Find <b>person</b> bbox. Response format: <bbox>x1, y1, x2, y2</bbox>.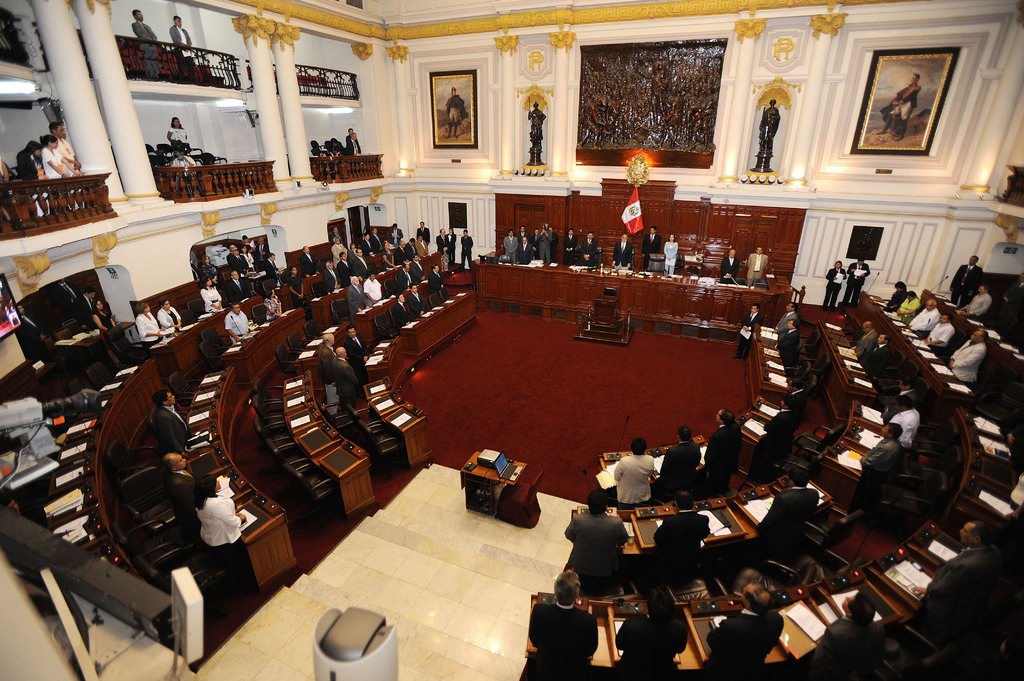
<bbox>758, 470, 819, 562</bbox>.
